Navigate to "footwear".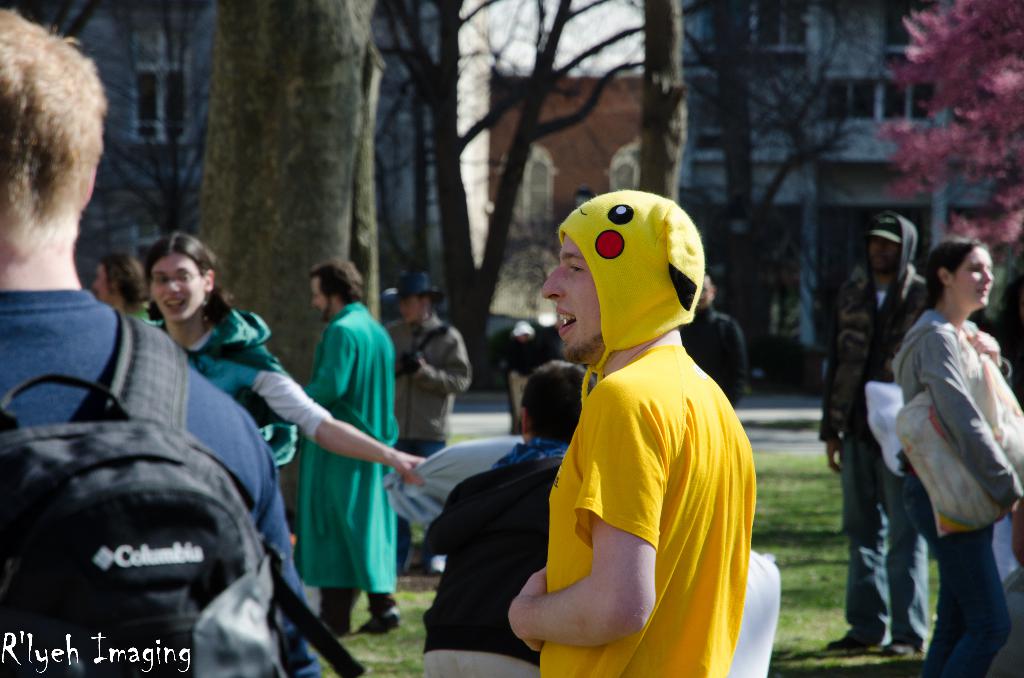
Navigation target: crop(883, 642, 909, 652).
